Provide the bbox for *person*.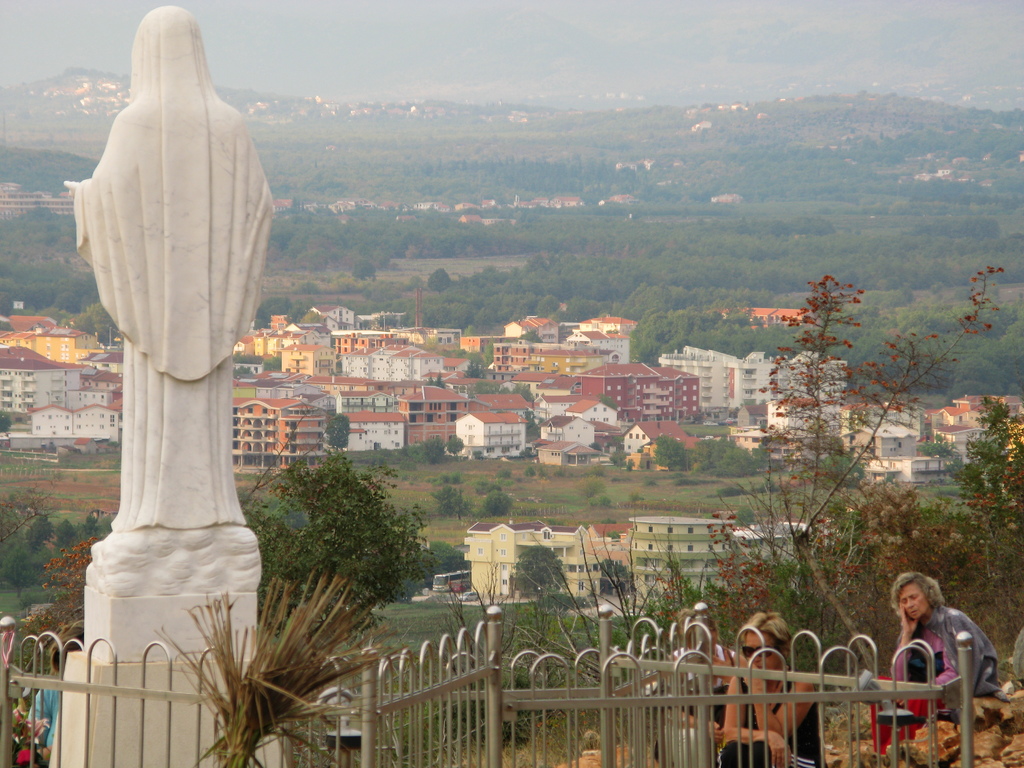
[x1=890, y1=573, x2=973, y2=725].
